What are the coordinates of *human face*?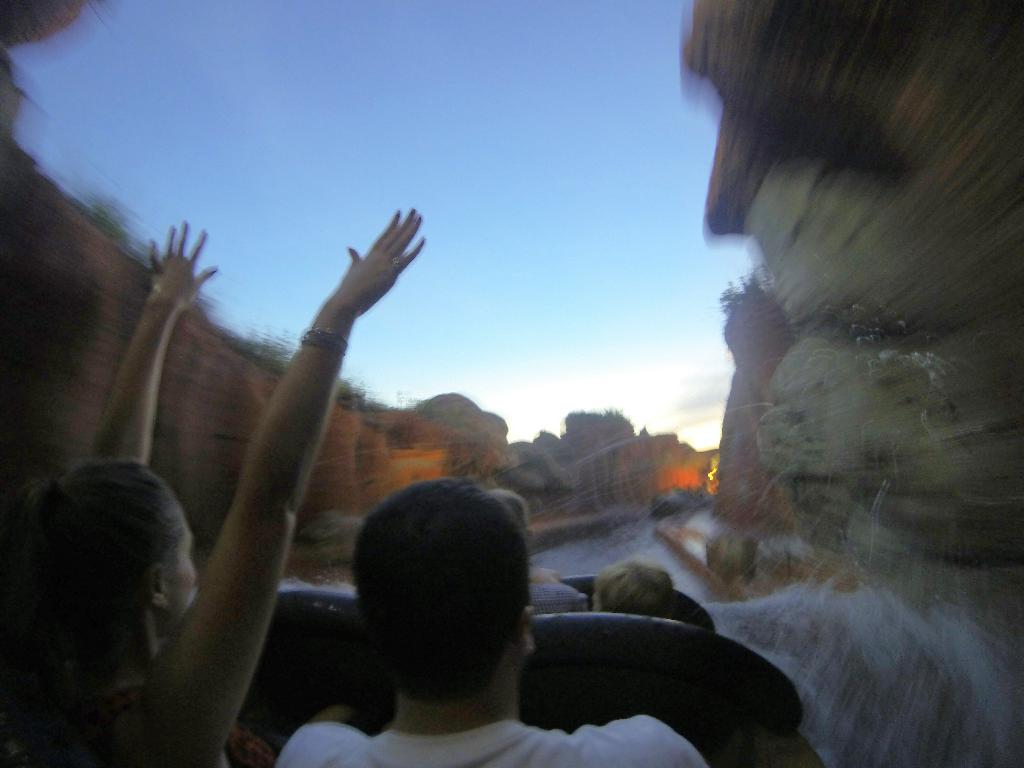
detection(163, 504, 197, 624).
